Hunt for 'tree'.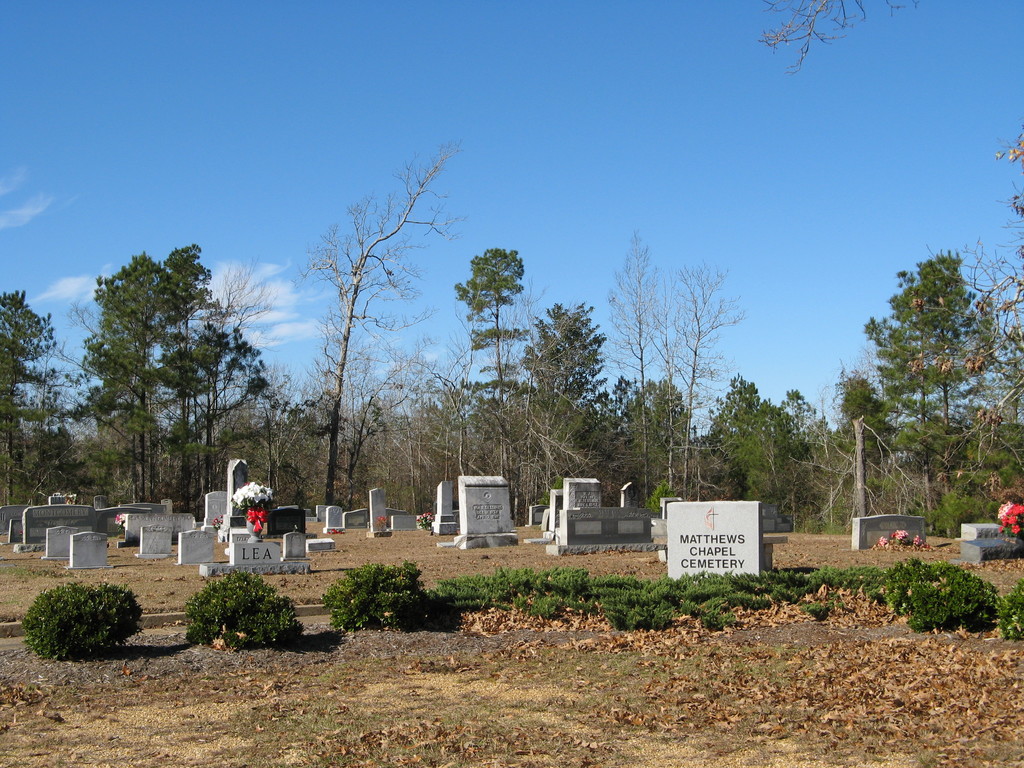
Hunted down at (0, 283, 59, 511).
